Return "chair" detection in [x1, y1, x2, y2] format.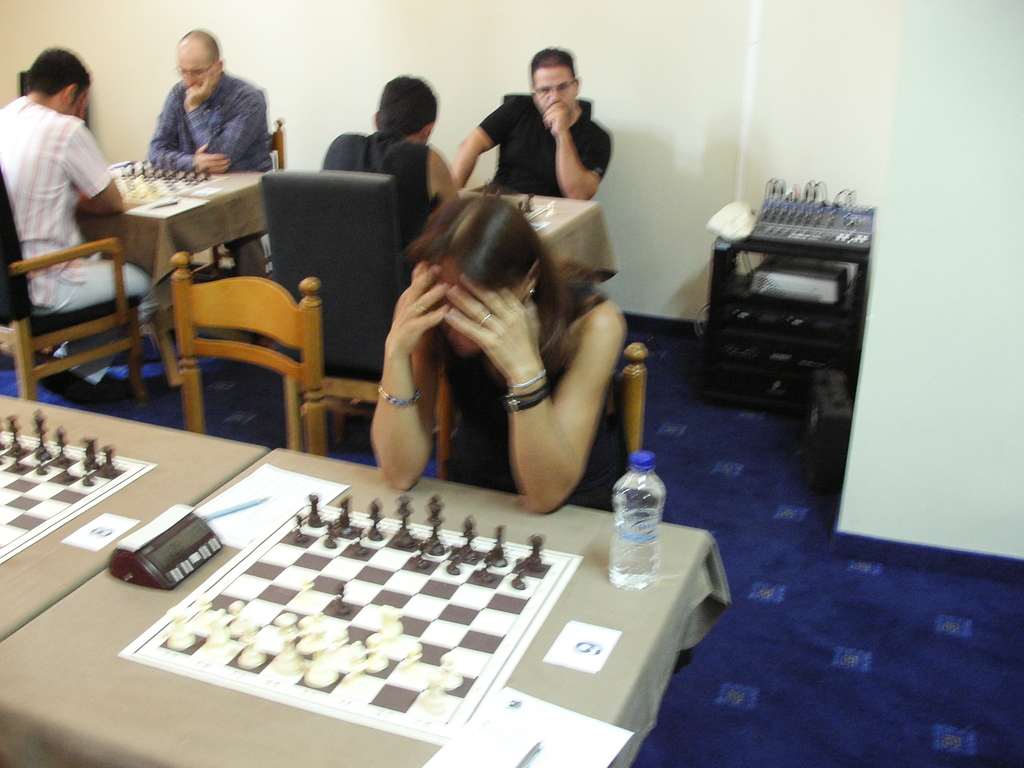
[461, 95, 595, 193].
